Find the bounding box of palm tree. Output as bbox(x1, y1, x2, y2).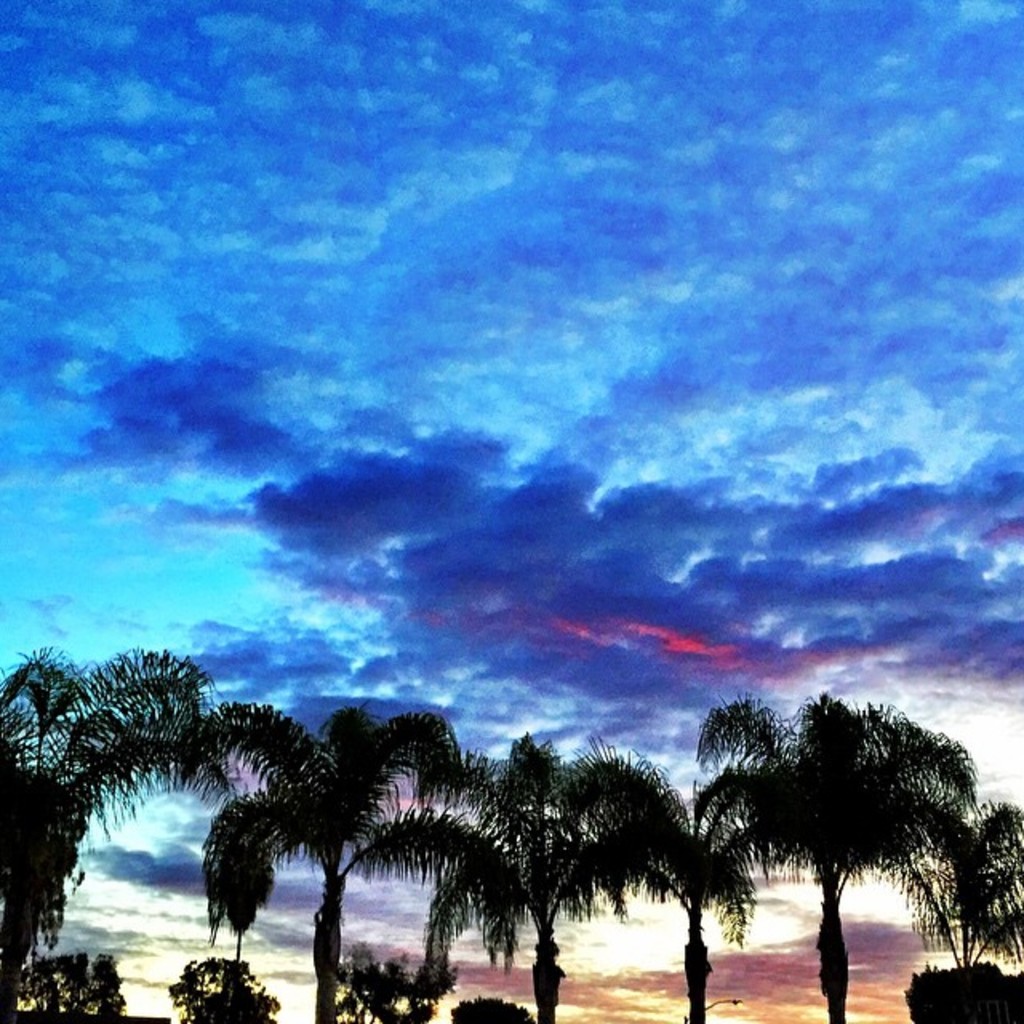
bbox(720, 688, 986, 1011).
